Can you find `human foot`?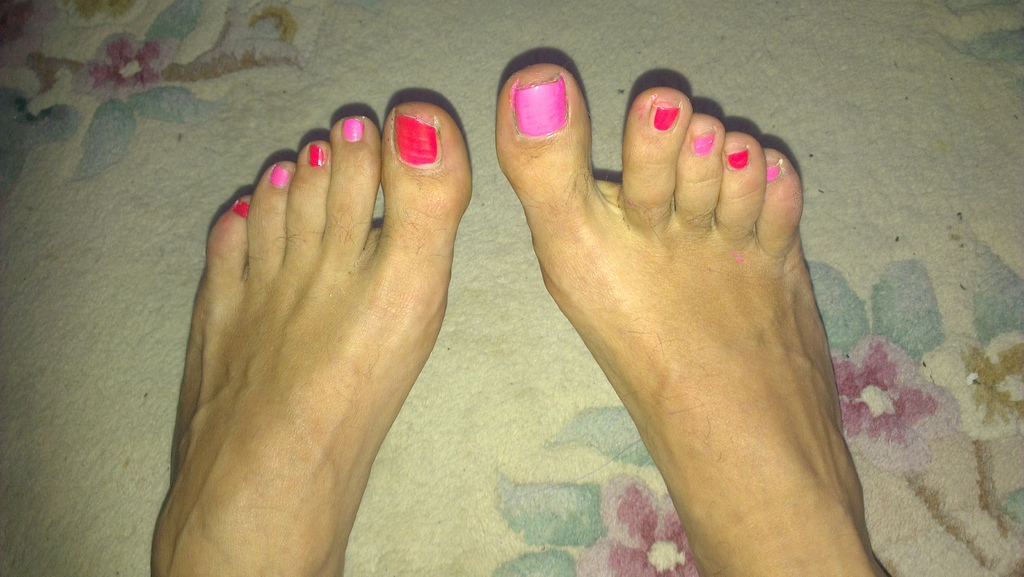
Yes, bounding box: <box>492,65,884,576</box>.
